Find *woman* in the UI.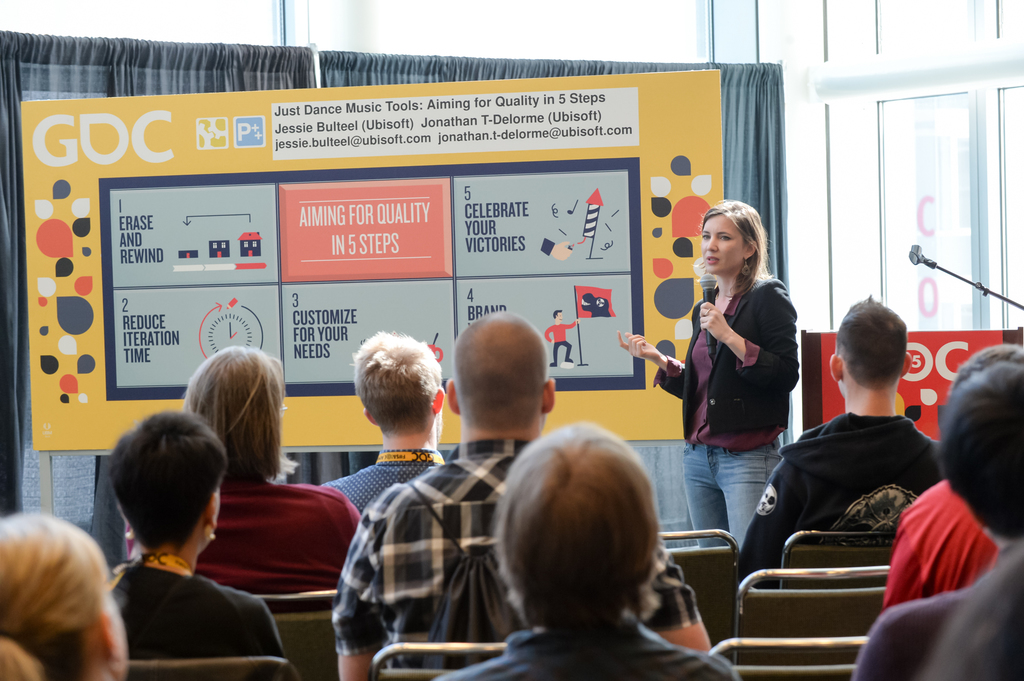
UI element at 609 200 804 557.
